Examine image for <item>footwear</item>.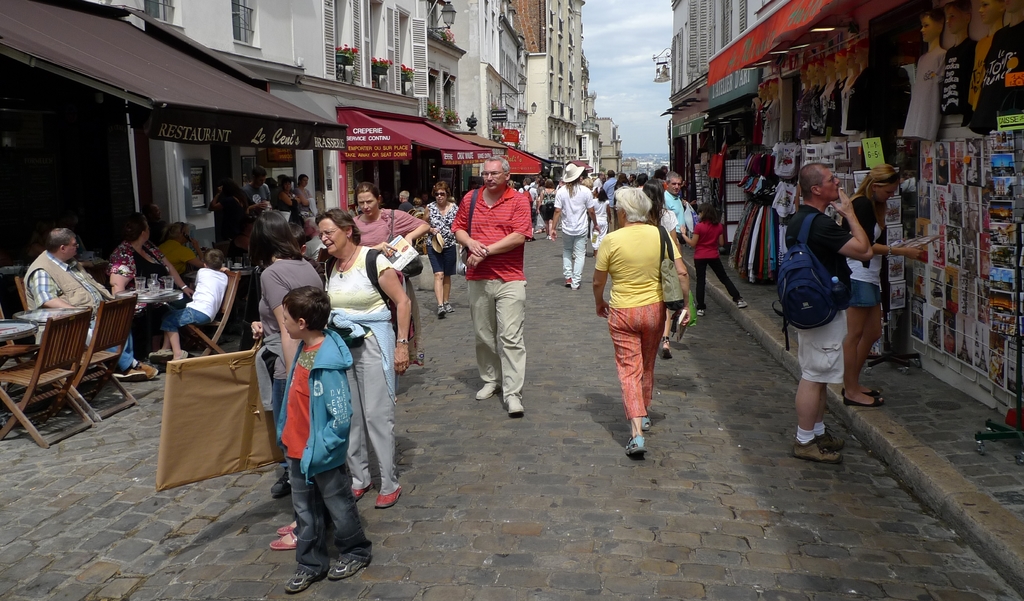
Examination result: l=527, t=235, r=535, b=243.
